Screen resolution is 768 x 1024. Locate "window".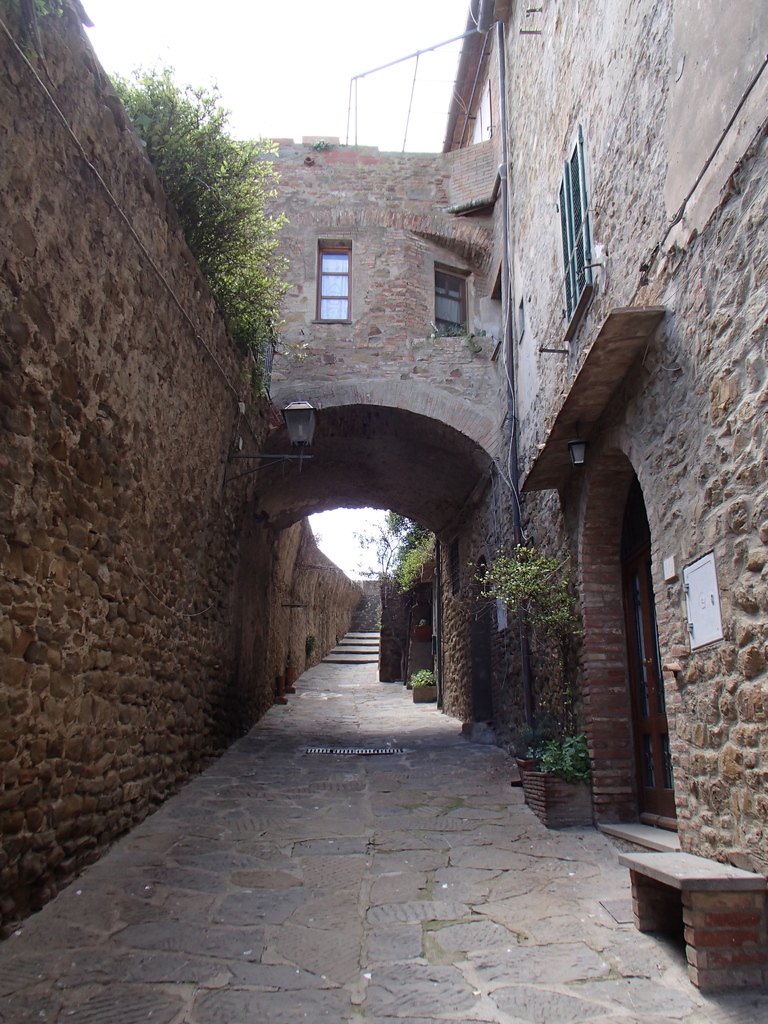
[x1=554, y1=116, x2=599, y2=337].
